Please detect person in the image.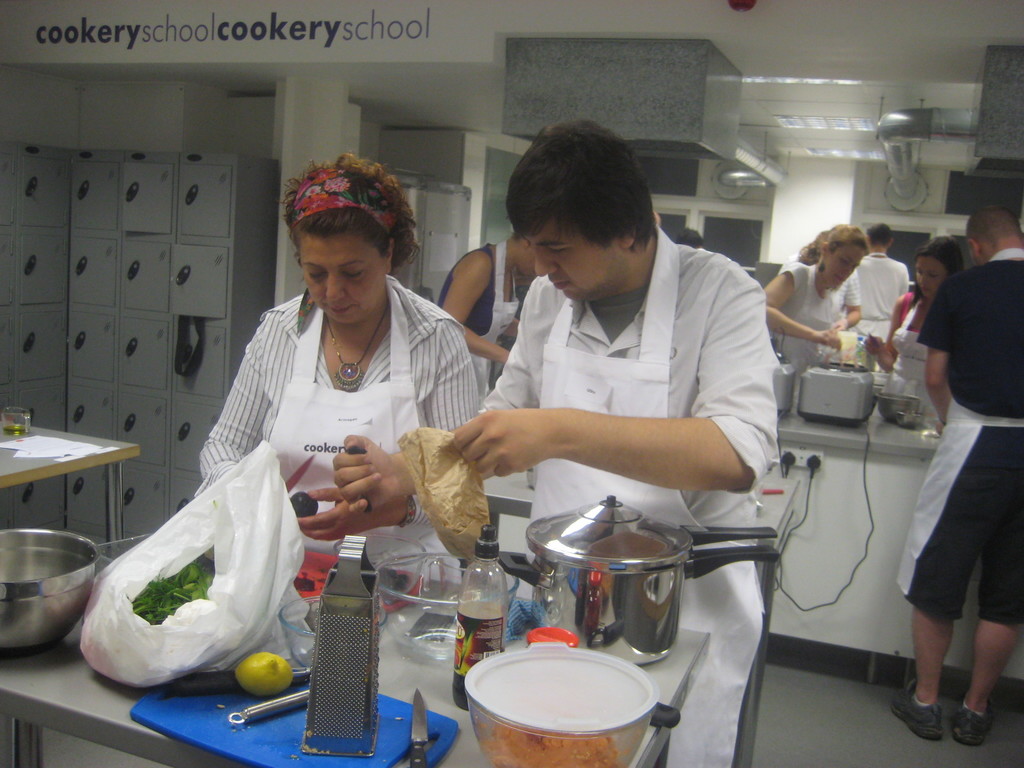
select_region(858, 222, 911, 341).
